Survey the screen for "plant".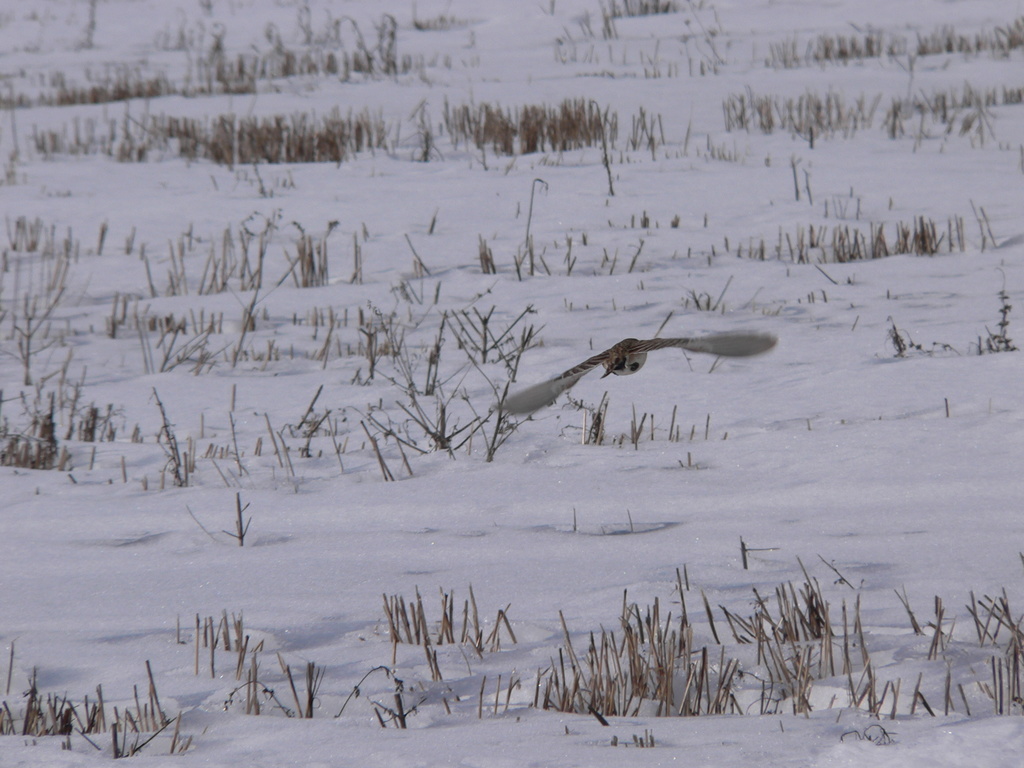
Survey found: <bbox>606, 214, 612, 232</bbox>.
